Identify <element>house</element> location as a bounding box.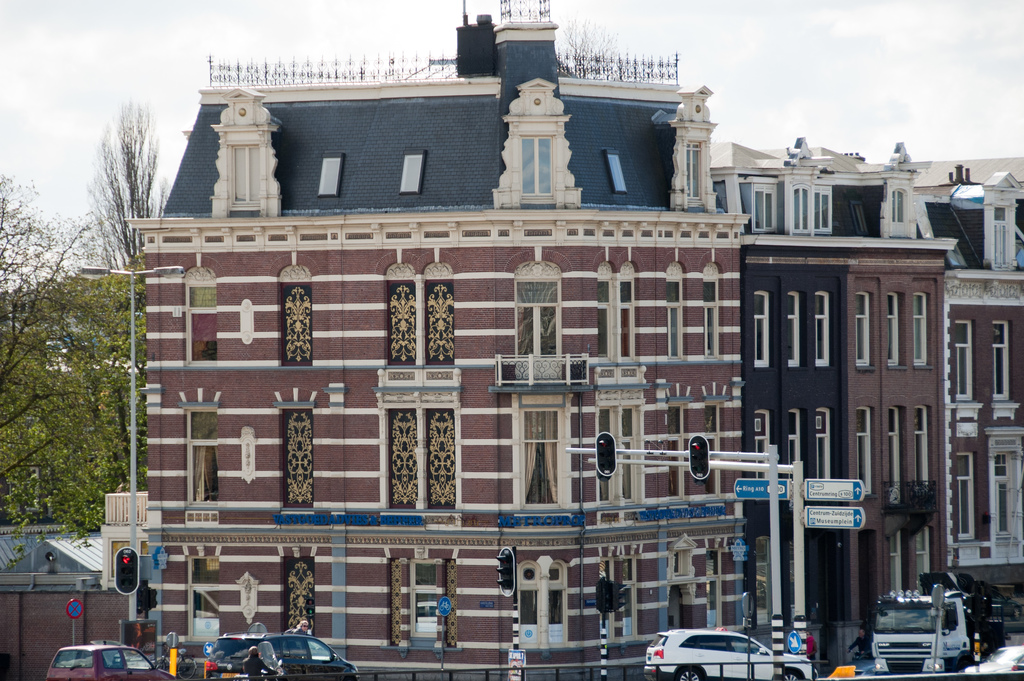
<bbox>712, 137, 970, 666</bbox>.
